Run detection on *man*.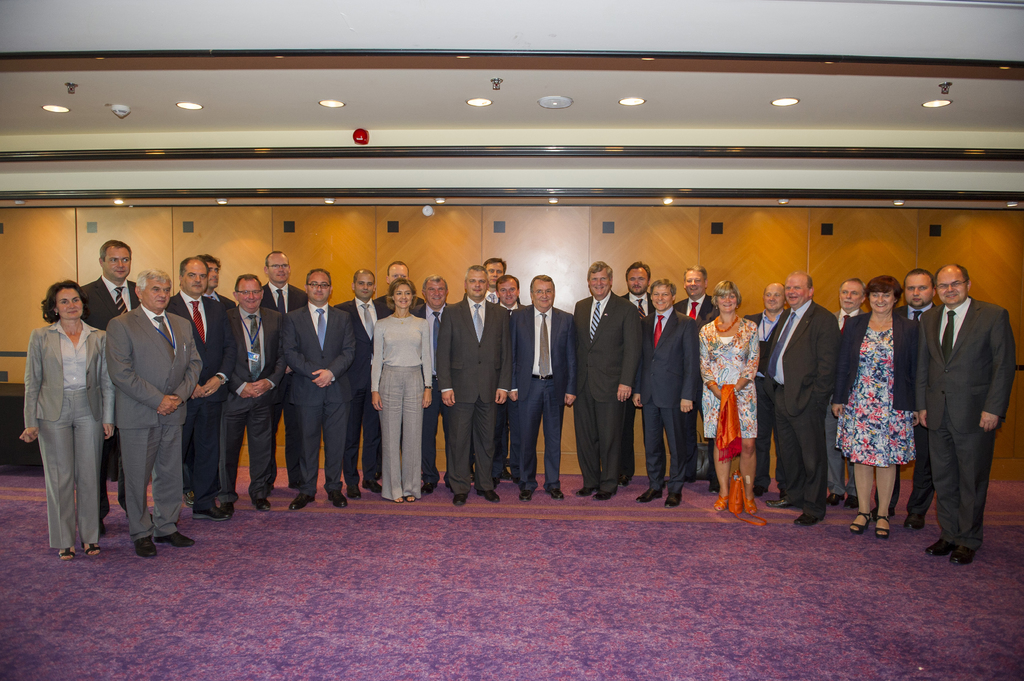
Result: 508/268/589/488.
